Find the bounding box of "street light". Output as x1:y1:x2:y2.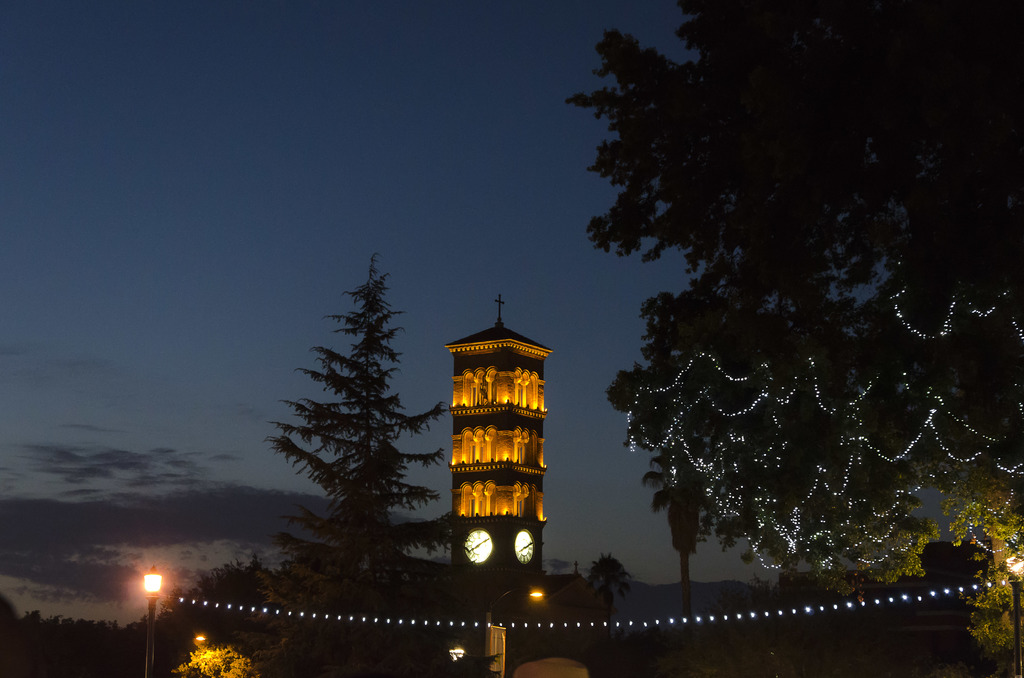
108:555:173:655.
